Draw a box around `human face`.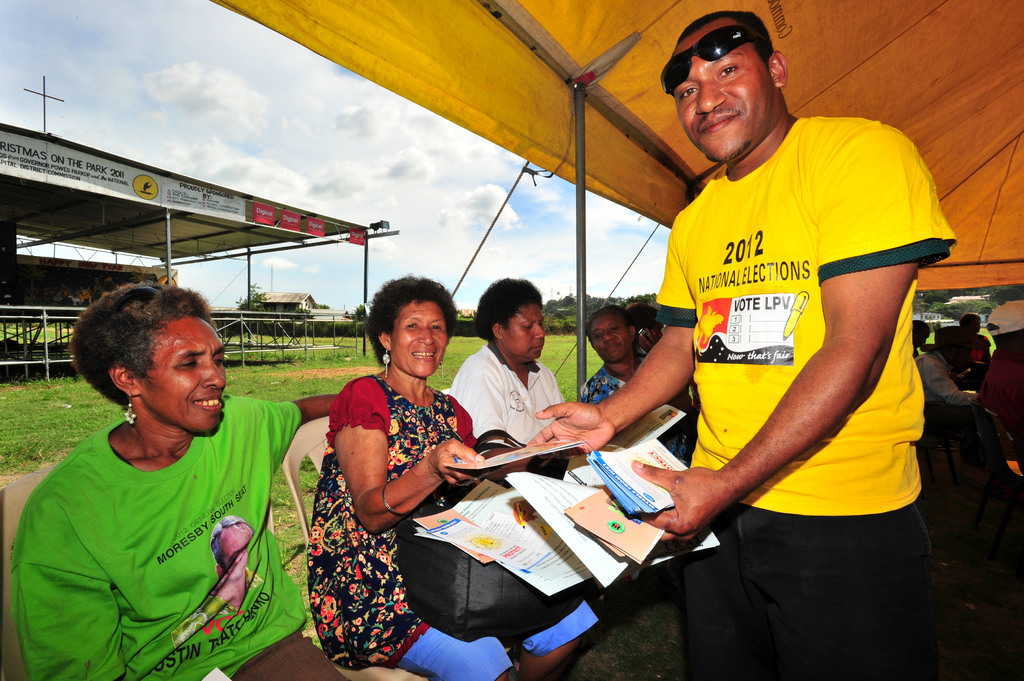
<region>392, 301, 446, 377</region>.
